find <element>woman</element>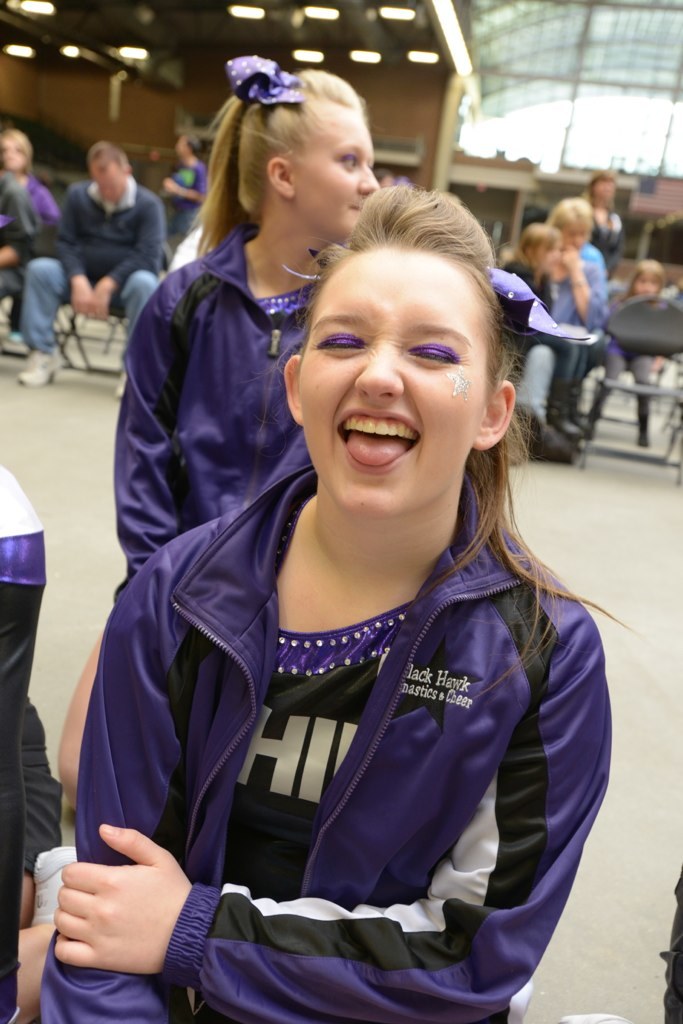
(left=54, top=52, right=378, bottom=802)
